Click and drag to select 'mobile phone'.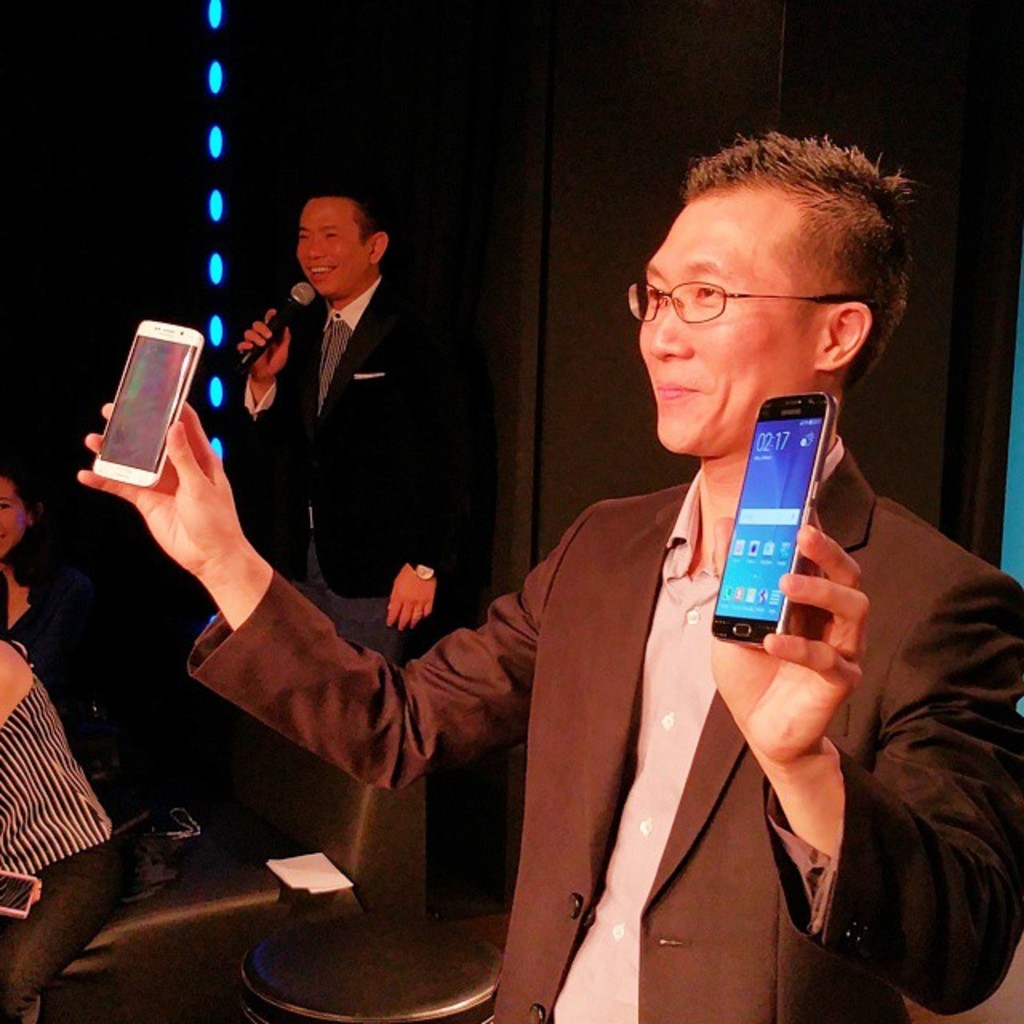
Selection: region(85, 317, 206, 486).
